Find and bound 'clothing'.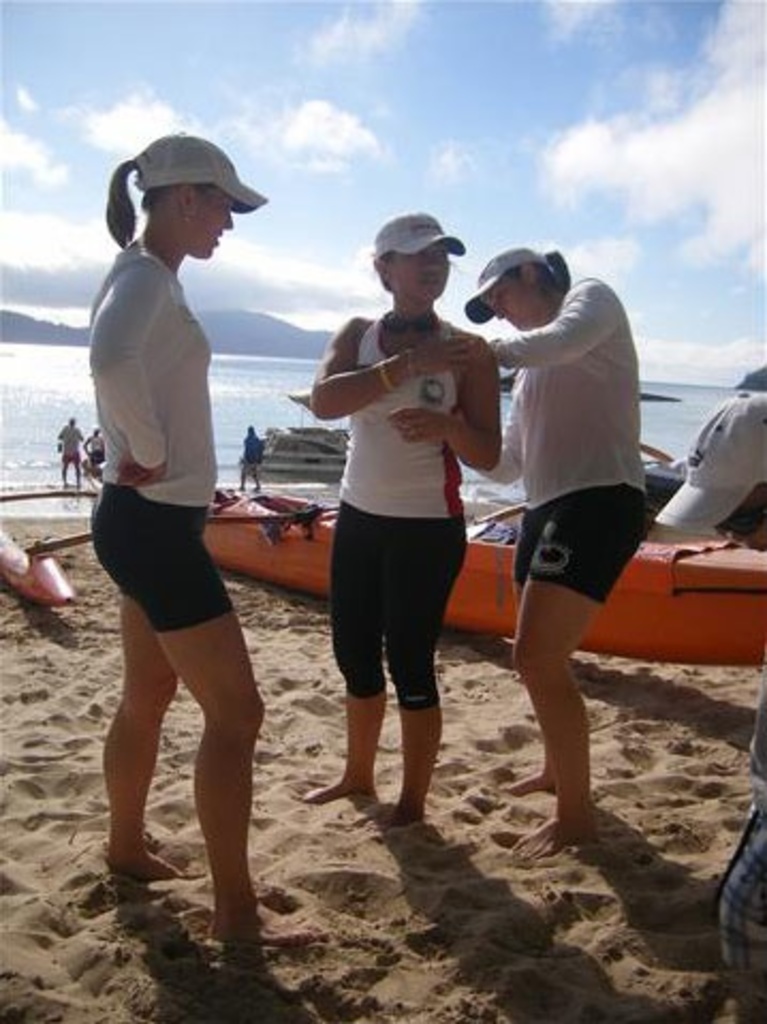
Bound: 90:434:105:464.
